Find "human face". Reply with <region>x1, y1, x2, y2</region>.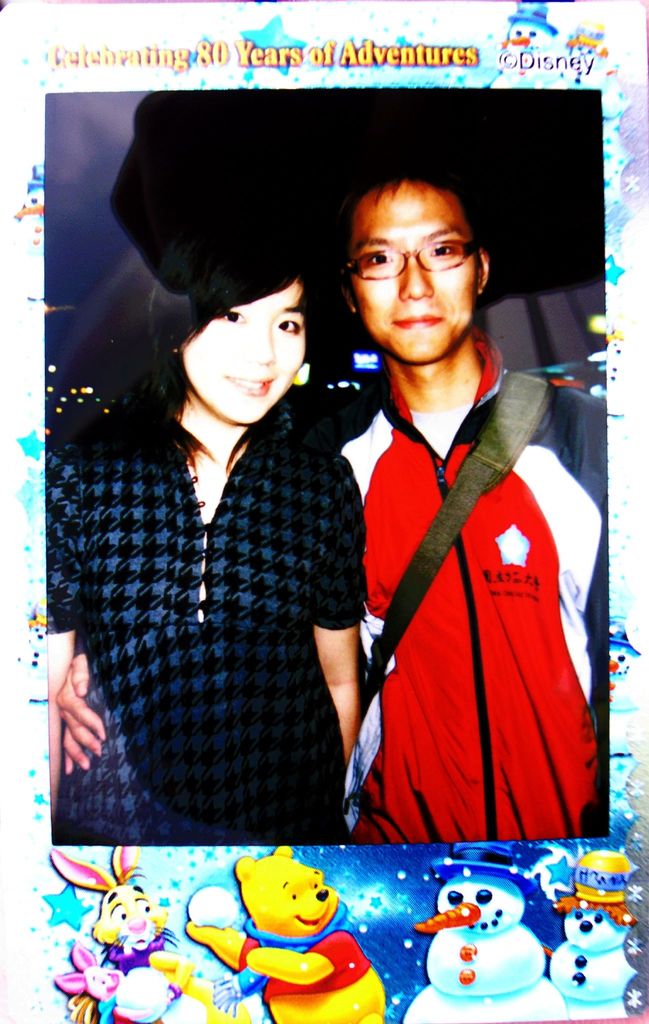
<region>178, 269, 309, 426</region>.
